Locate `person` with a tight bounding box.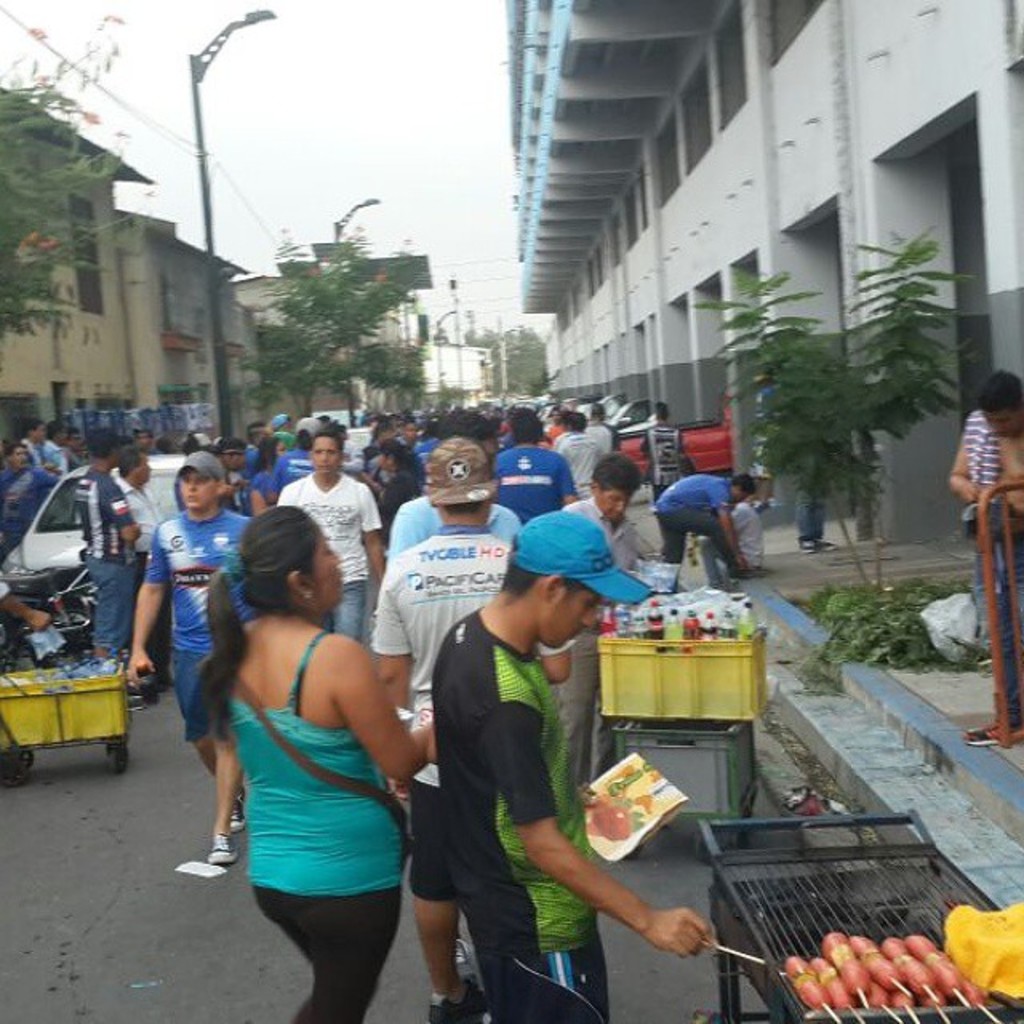
bbox=(154, 435, 182, 454).
